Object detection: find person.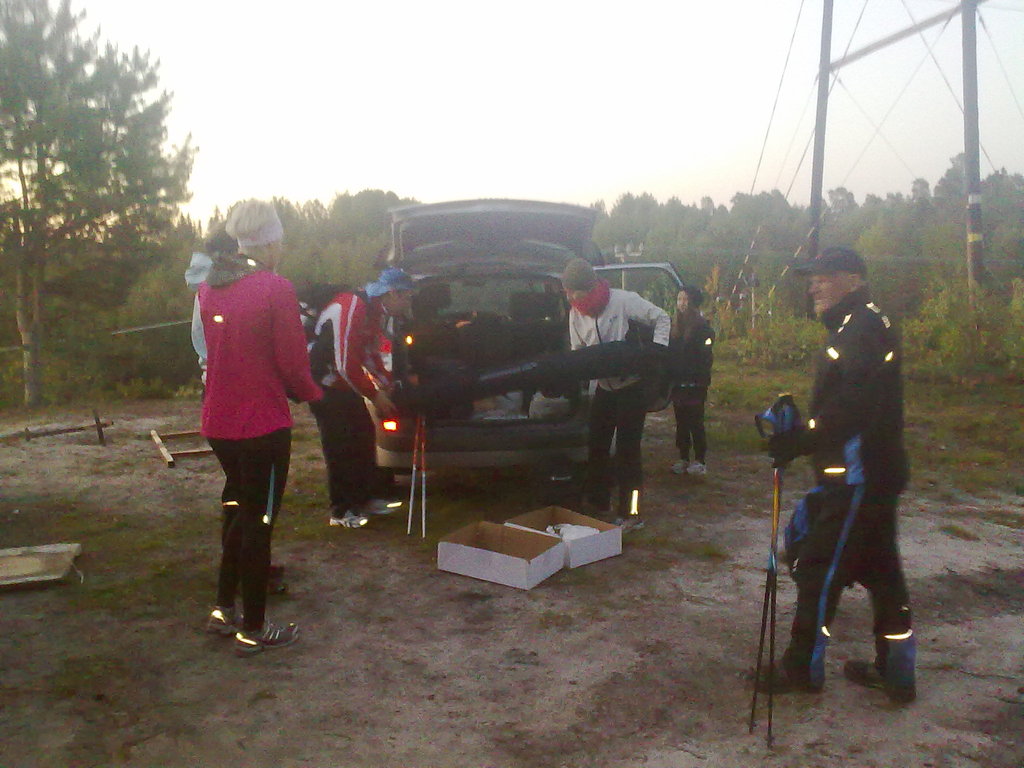
<box>743,243,917,707</box>.
